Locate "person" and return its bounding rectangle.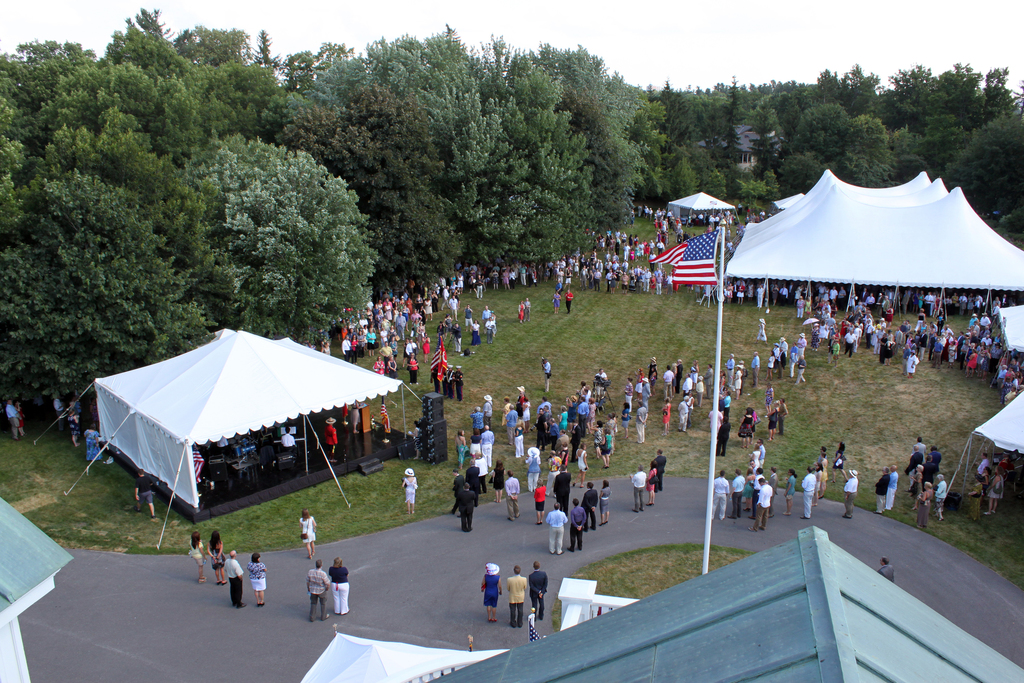
locate(724, 354, 733, 383).
